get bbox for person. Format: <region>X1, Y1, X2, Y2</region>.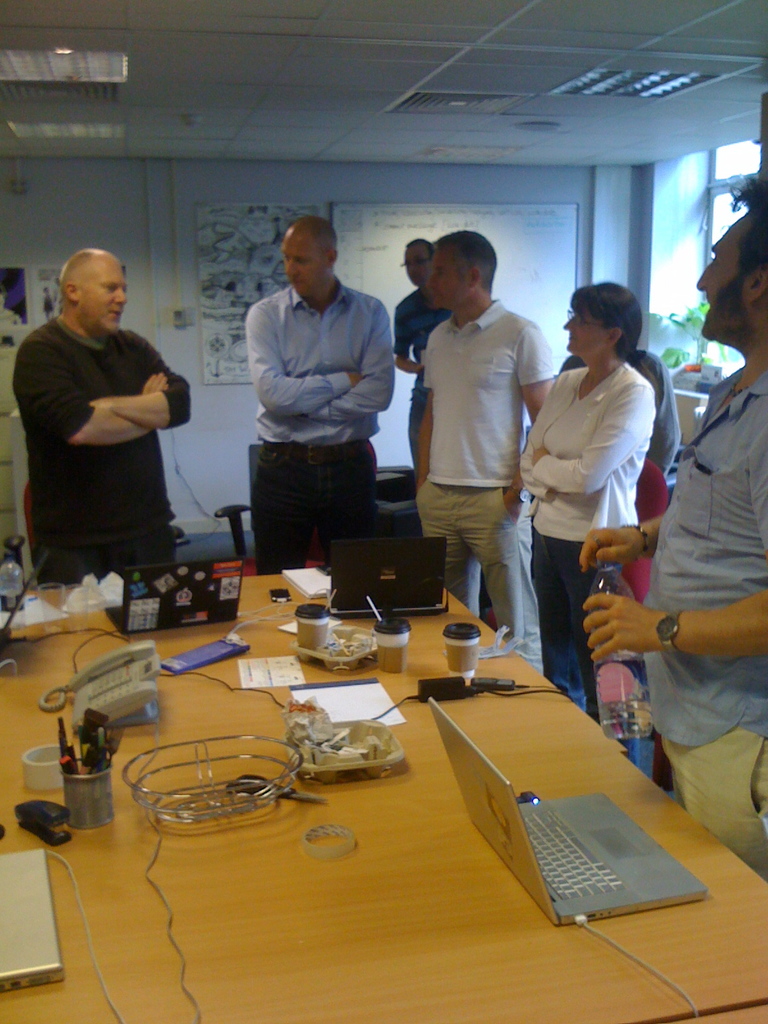
<region>412, 227, 557, 655</region>.
